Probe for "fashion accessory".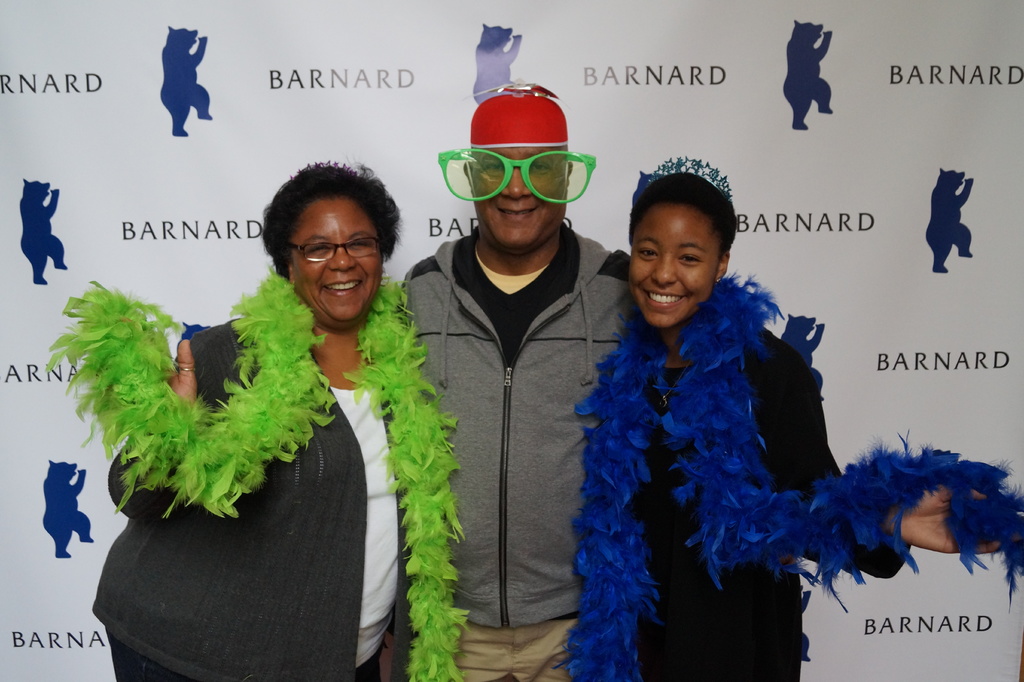
Probe result: Rect(638, 158, 737, 198).
